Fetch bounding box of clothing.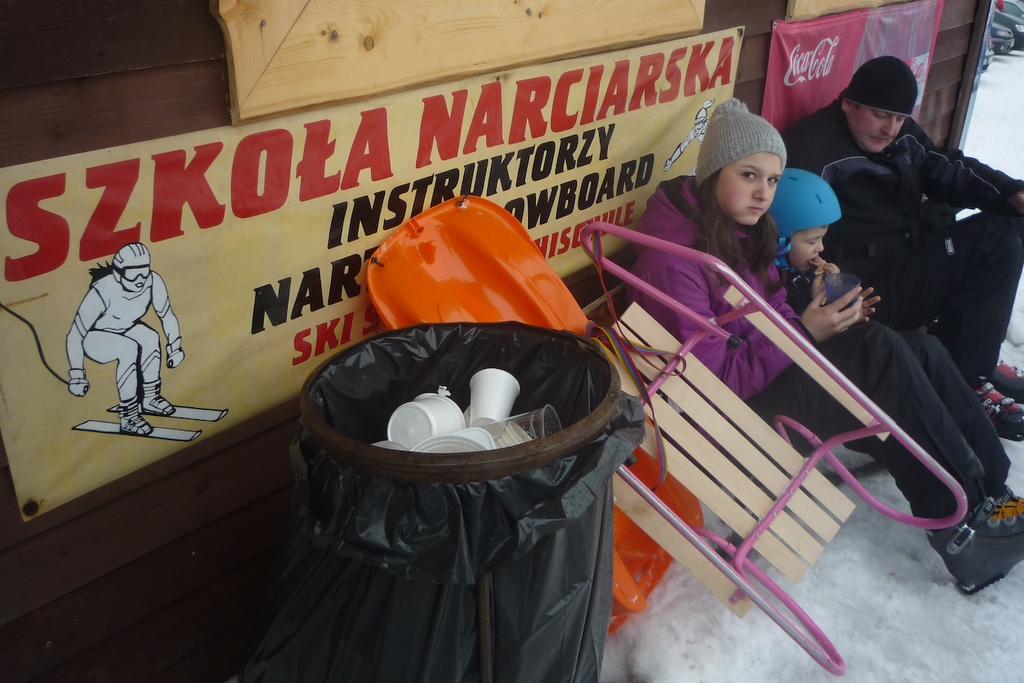
Bbox: bbox(627, 176, 1000, 516).
